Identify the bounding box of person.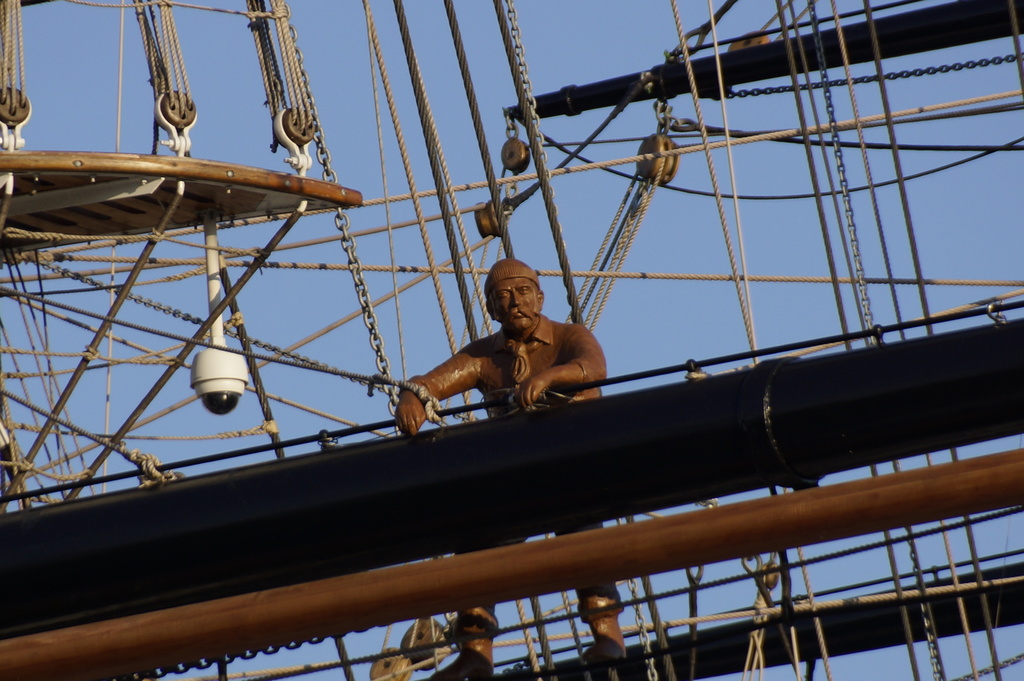
BBox(392, 258, 628, 680).
